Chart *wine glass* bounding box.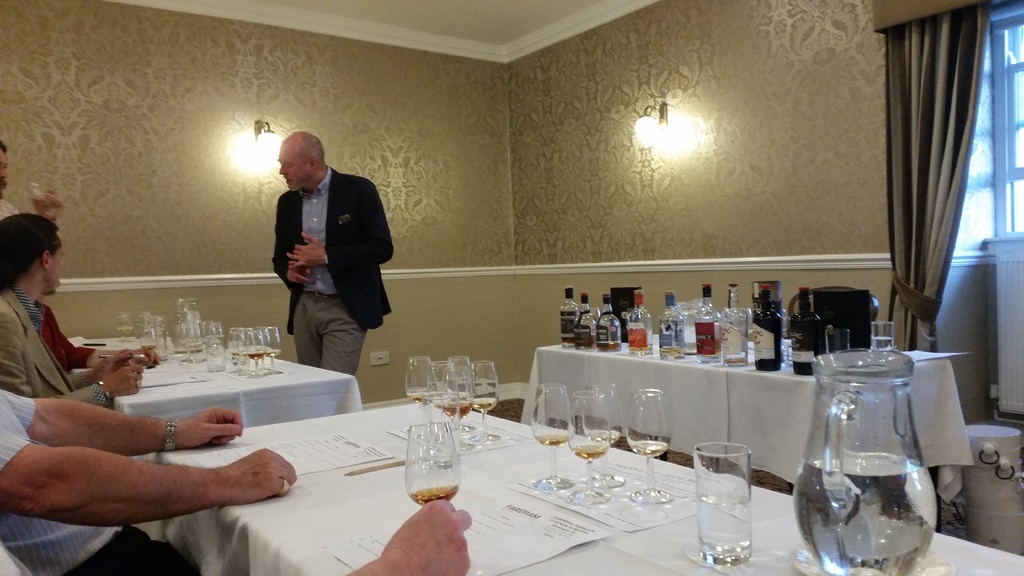
Charted: [566, 393, 609, 506].
